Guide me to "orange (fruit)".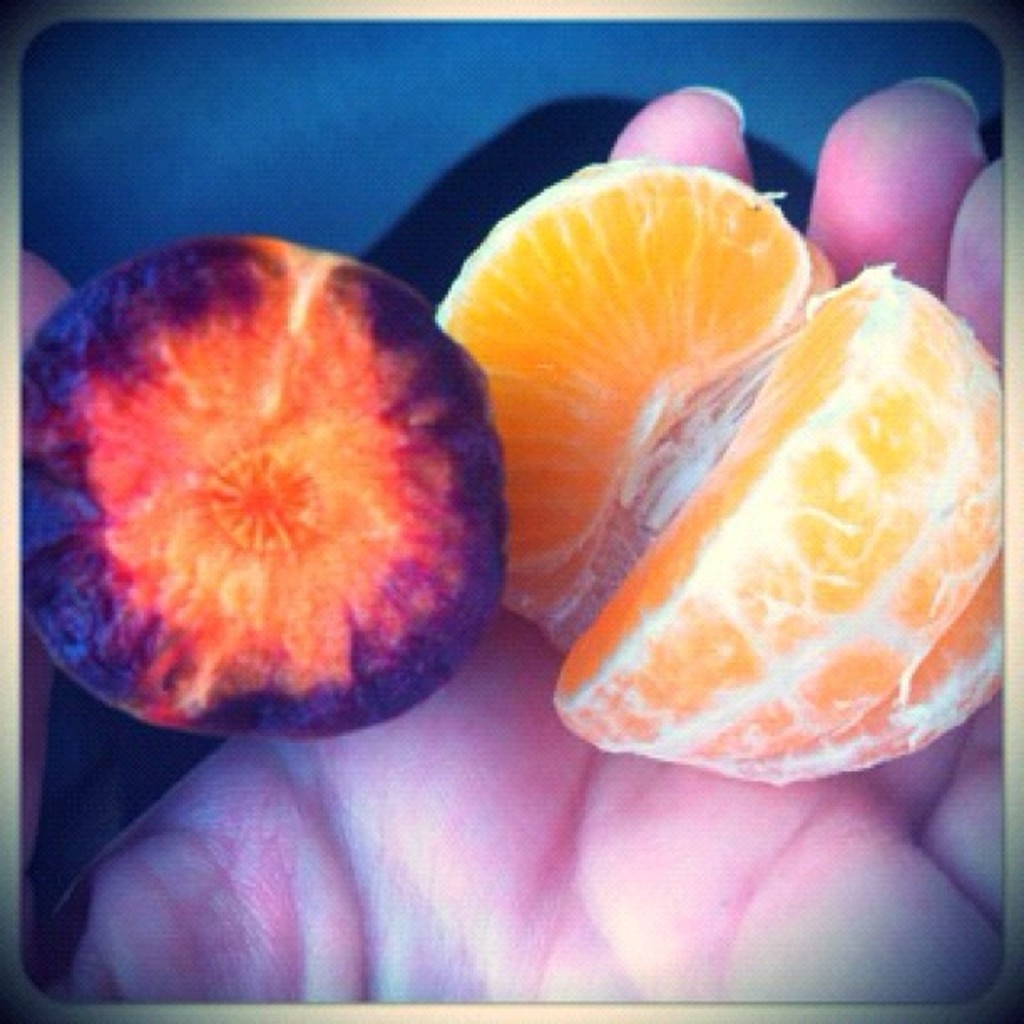
Guidance: x1=442 y1=152 x2=1011 y2=776.
